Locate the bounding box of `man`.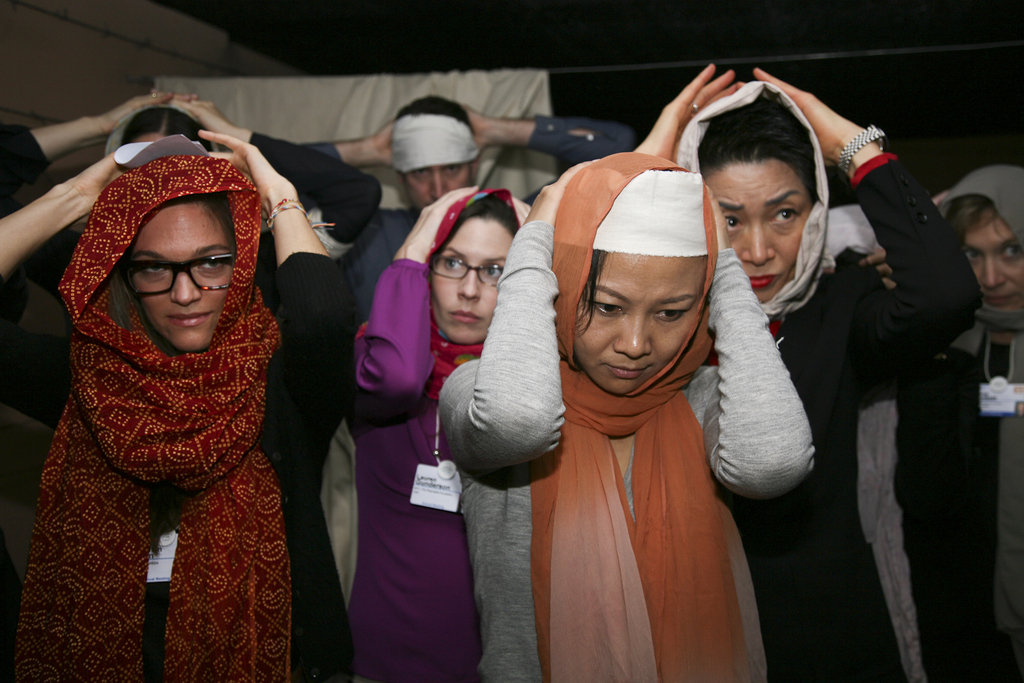
Bounding box: [251, 107, 597, 658].
